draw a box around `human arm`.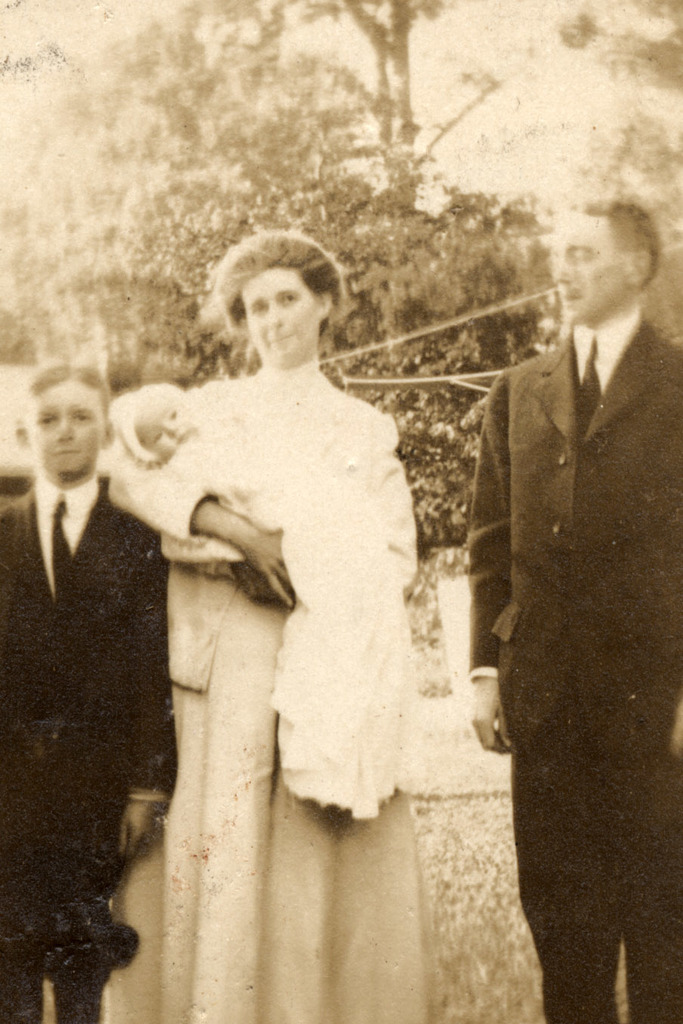
[x1=106, y1=434, x2=303, y2=613].
